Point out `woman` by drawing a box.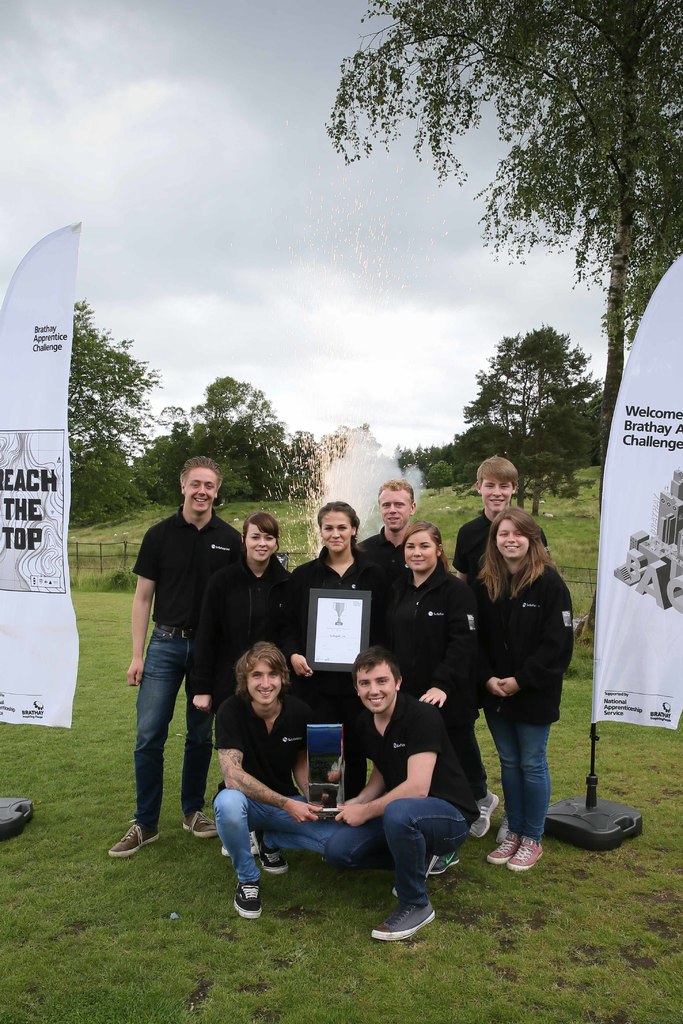
left=387, top=524, right=483, bottom=715.
